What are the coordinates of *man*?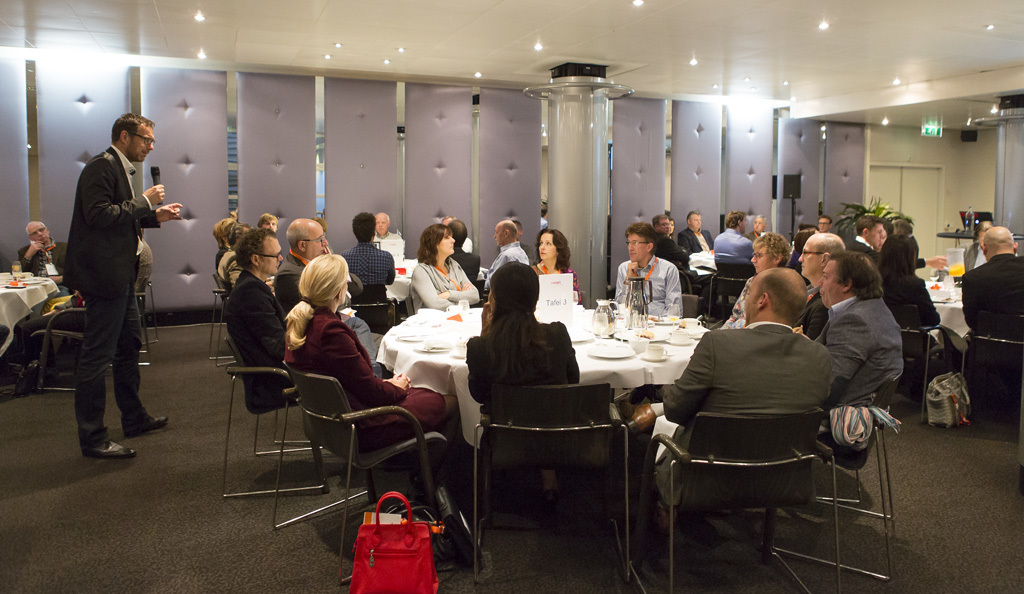
detection(373, 210, 408, 269).
